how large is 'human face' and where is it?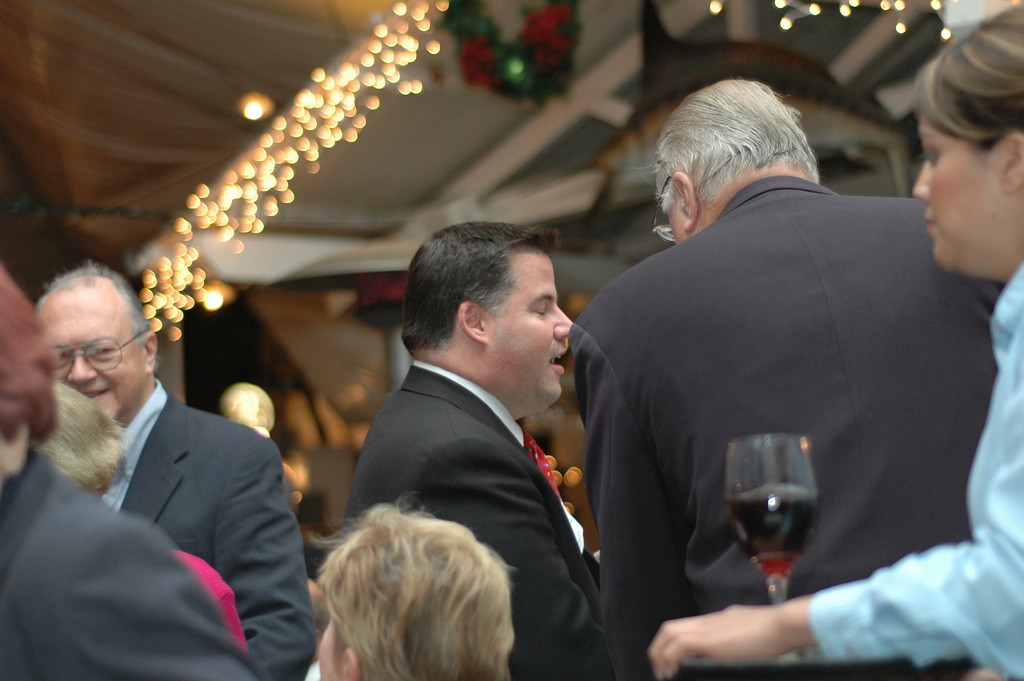
Bounding box: select_region(479, 245, 578, 416).
